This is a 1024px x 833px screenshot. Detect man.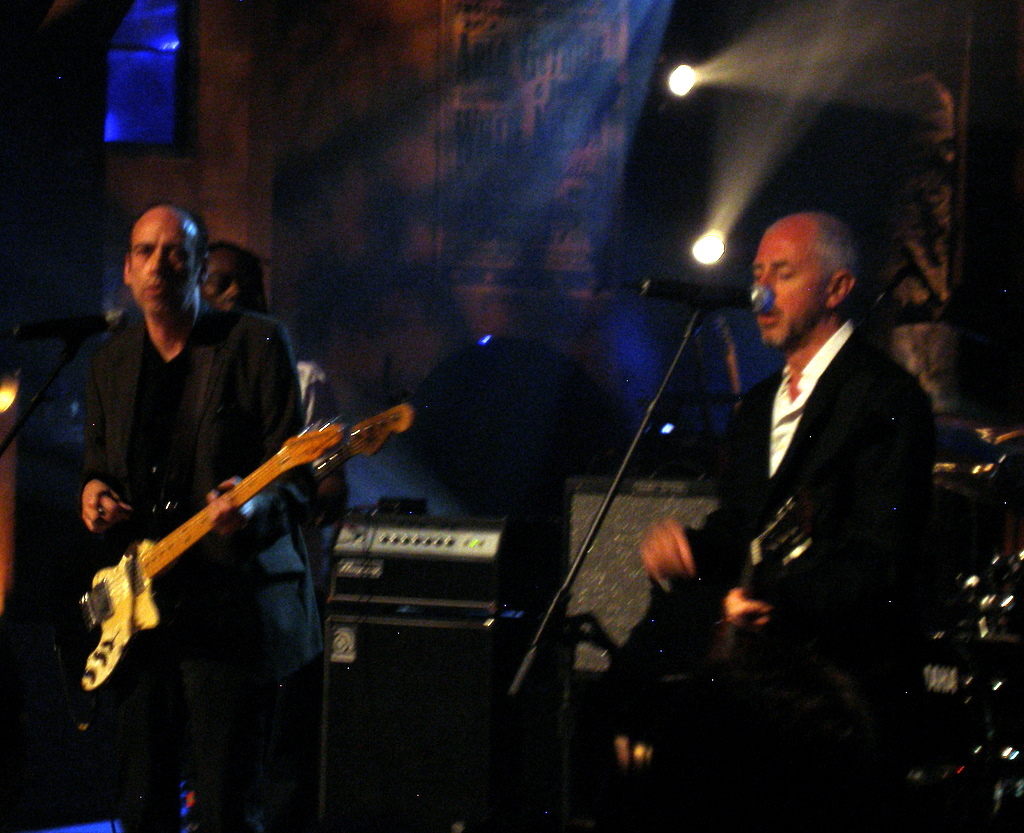
crop(76, 206, 318, 824).
